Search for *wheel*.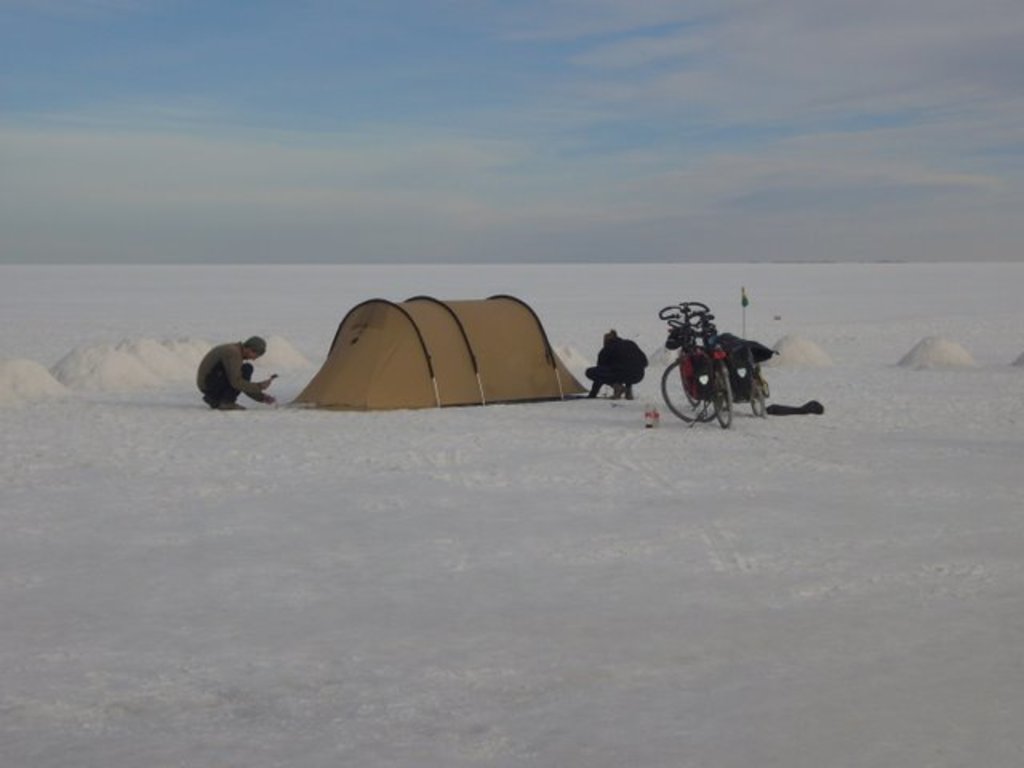
Found at l=654, t=363, r=728, b=419.
